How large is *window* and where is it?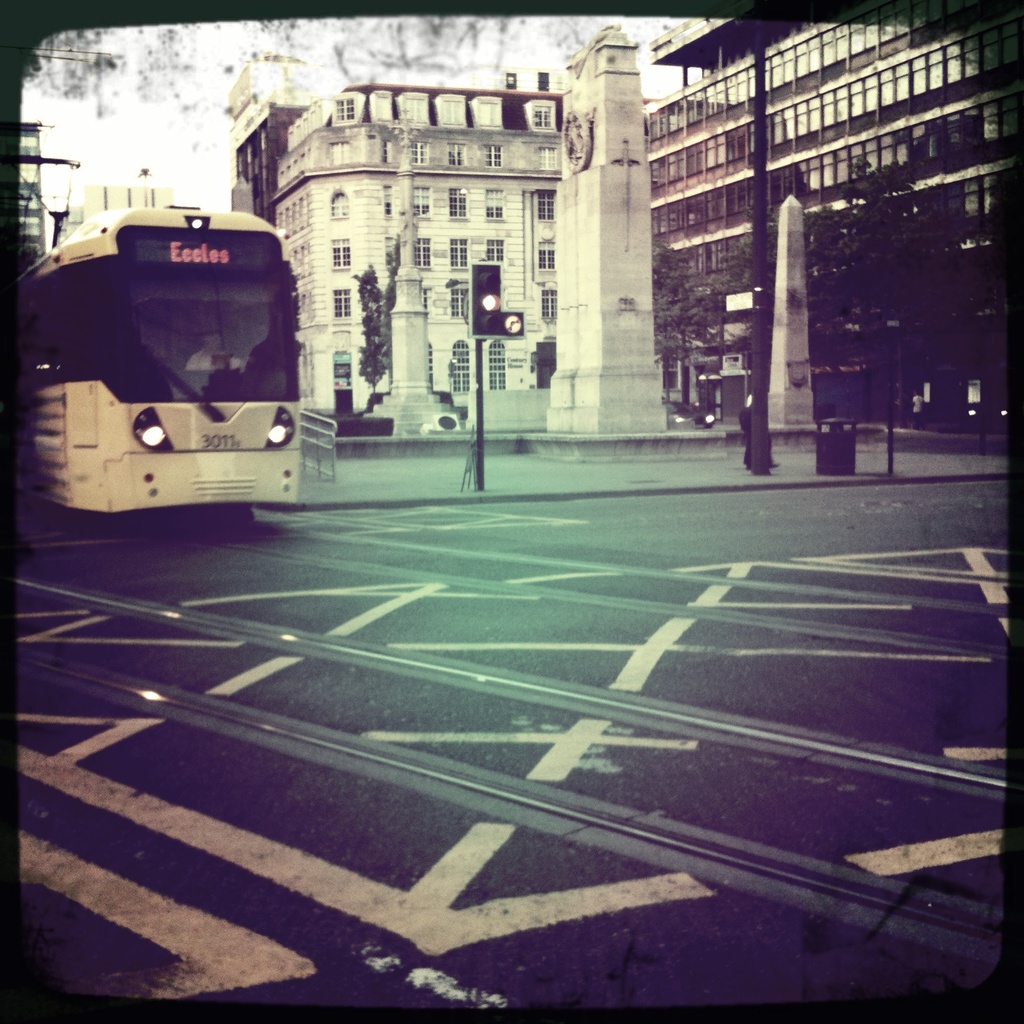
Bounding box: box=[529, 189, 553, 223].
